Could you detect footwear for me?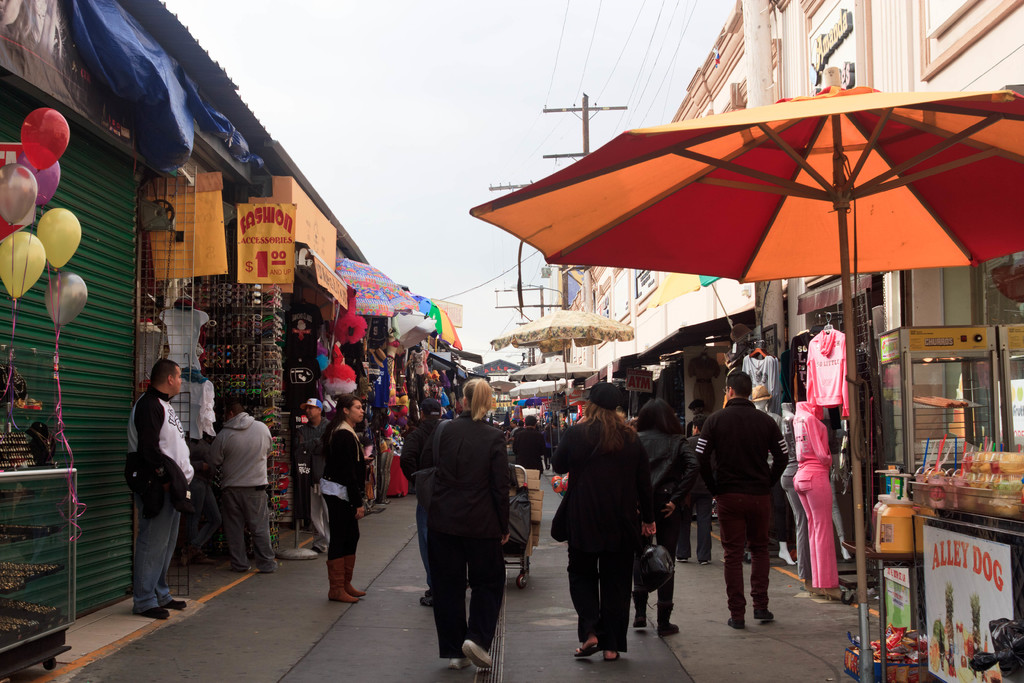
Detection result: x1=677, y1=554, x2=688, y2=562.
